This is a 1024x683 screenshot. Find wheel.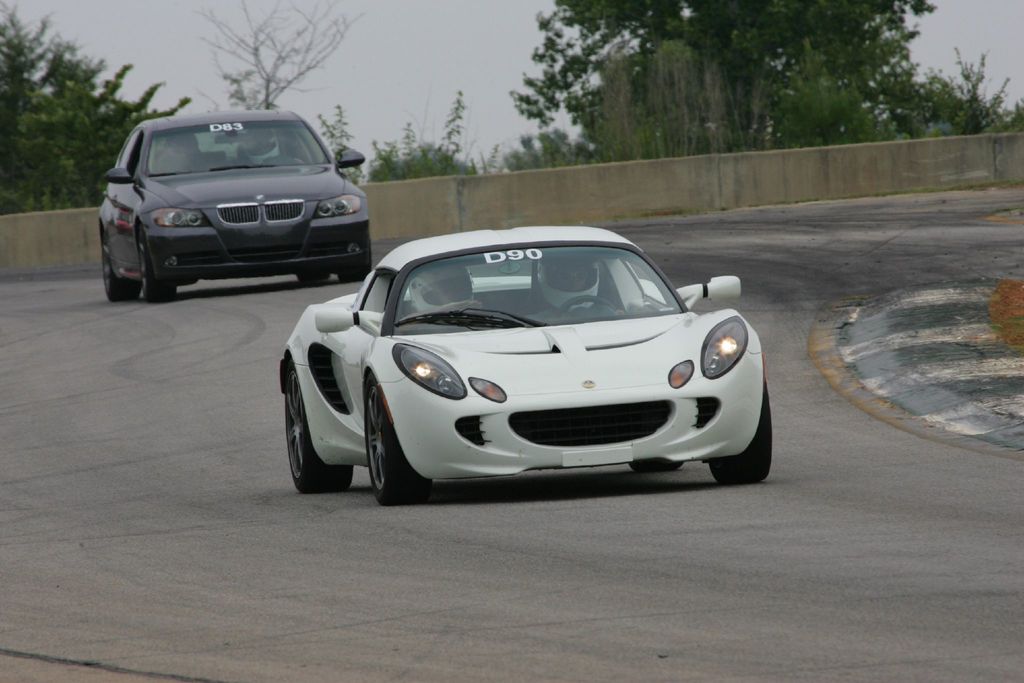
Bounding box: x1=140 y1=226 x2=168 y2=299.
